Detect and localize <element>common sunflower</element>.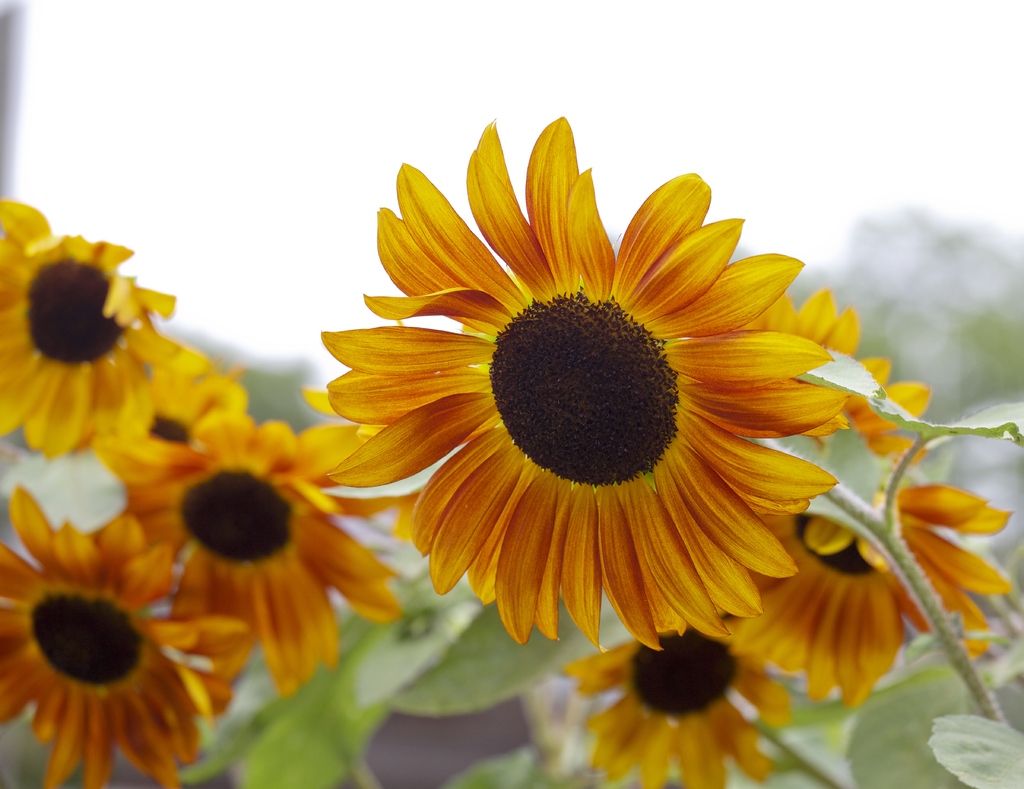
Localized at {"left": 314, "top": 145, "right": 861, "bottom": 678}.
